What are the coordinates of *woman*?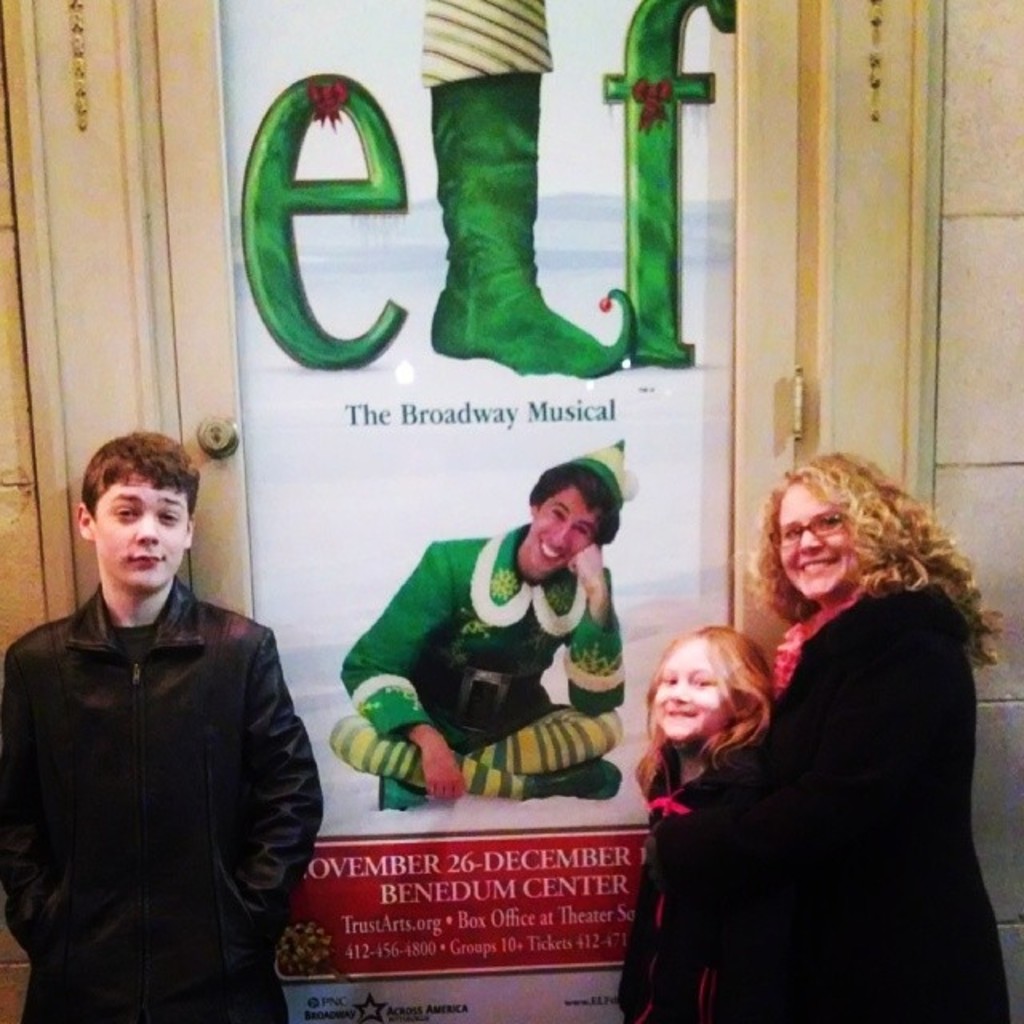
BBox(650, 394, 968, 1023).
